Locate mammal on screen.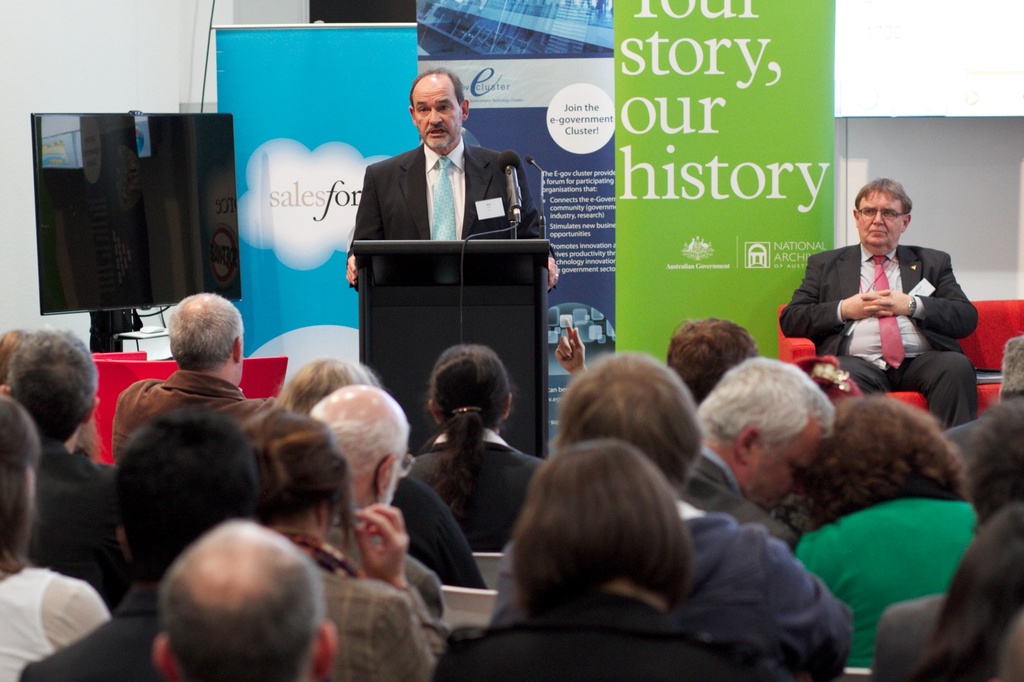
On screen at 246:407:444:681.
